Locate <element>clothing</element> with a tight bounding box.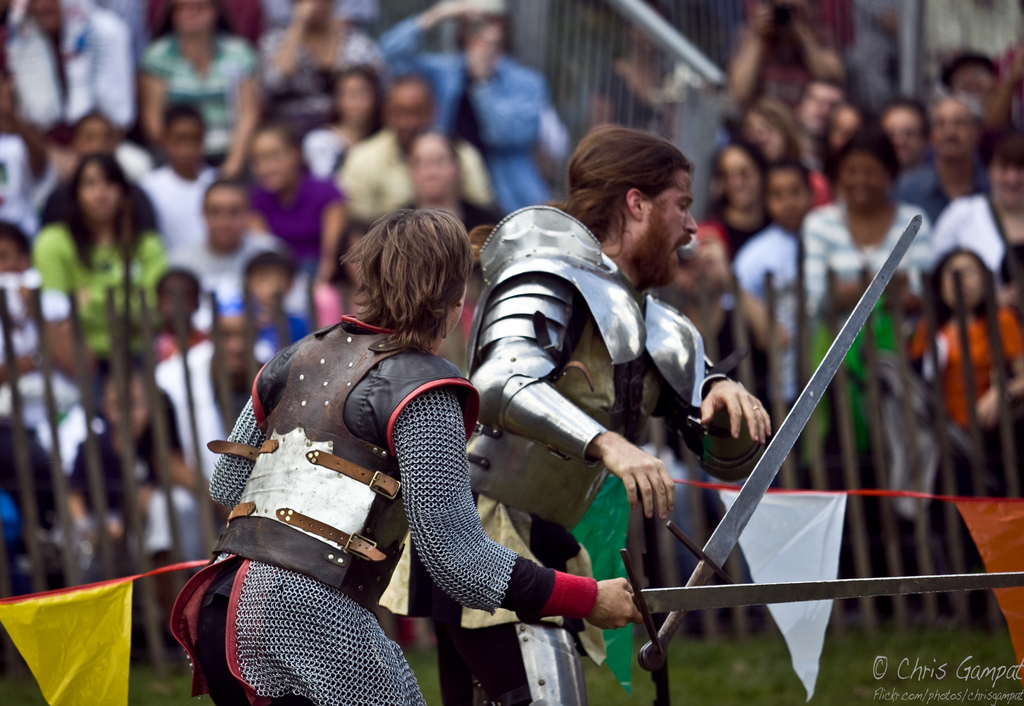
372, 212, 729, 705.
